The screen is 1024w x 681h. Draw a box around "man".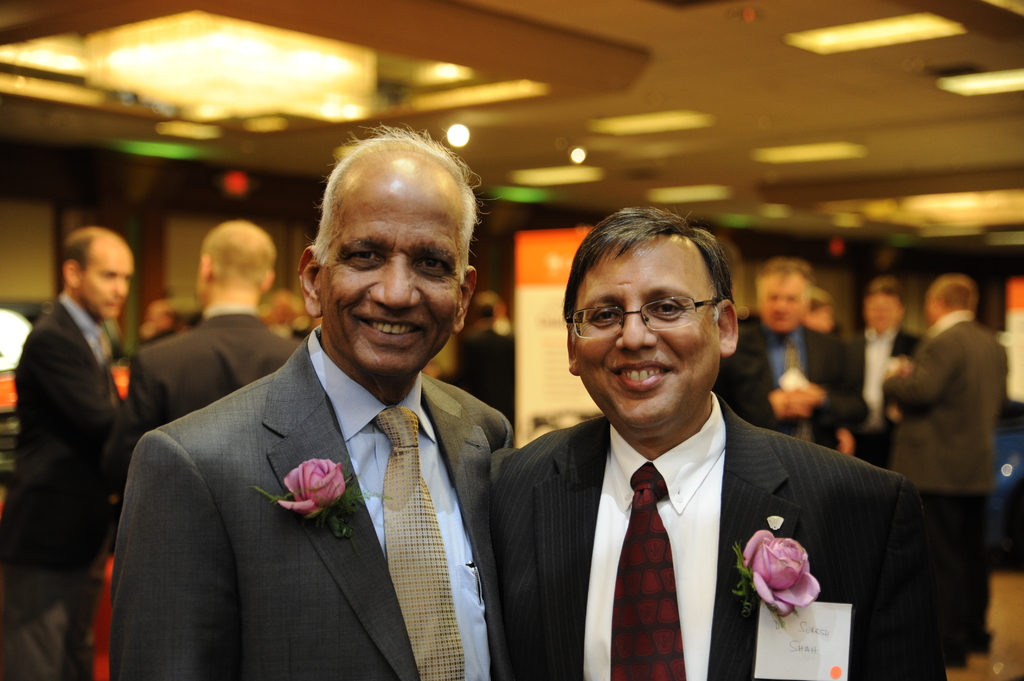
box=[459, 291, 514, 437].
